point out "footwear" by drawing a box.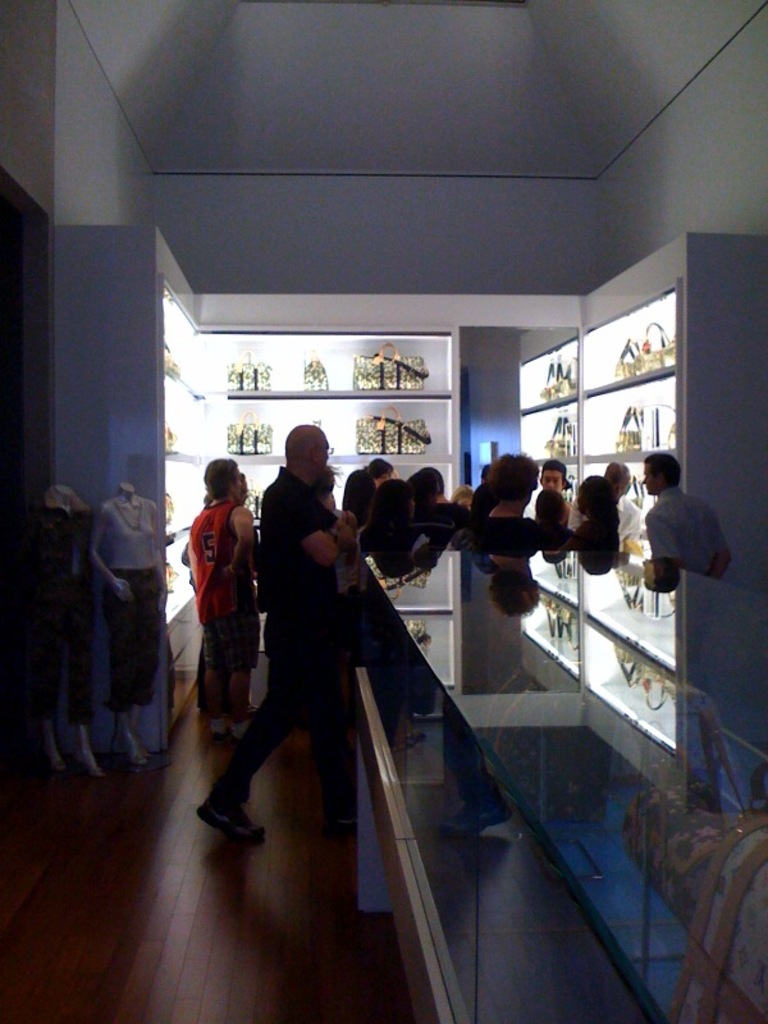
<bbox>178, 731, 280, 864</bbox>.
